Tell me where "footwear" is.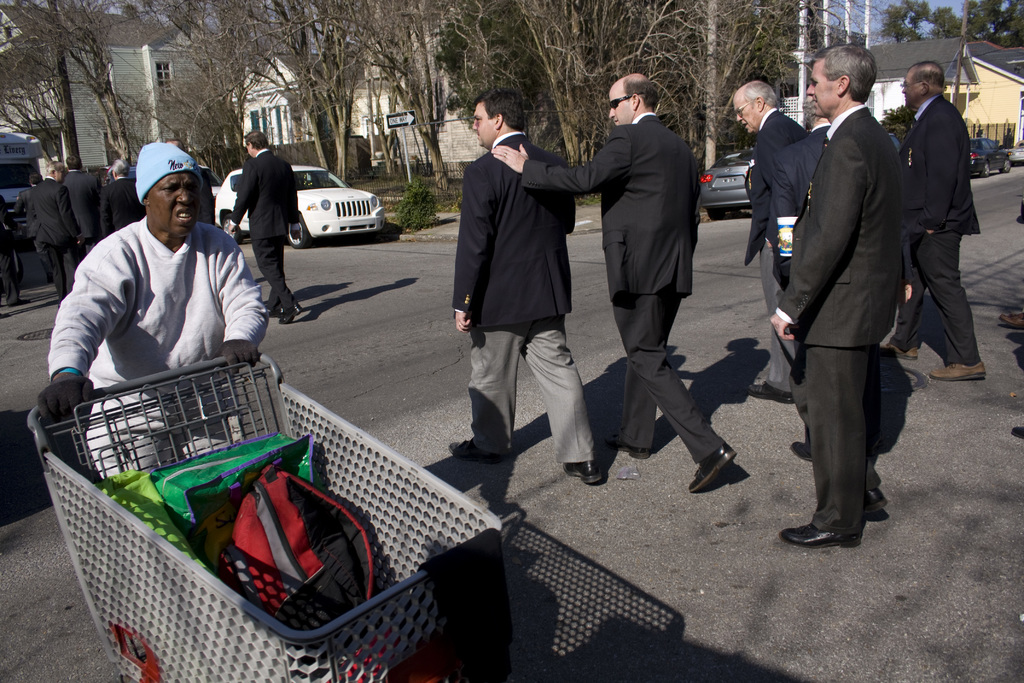
"footwear" is at (689,448,738,493).
